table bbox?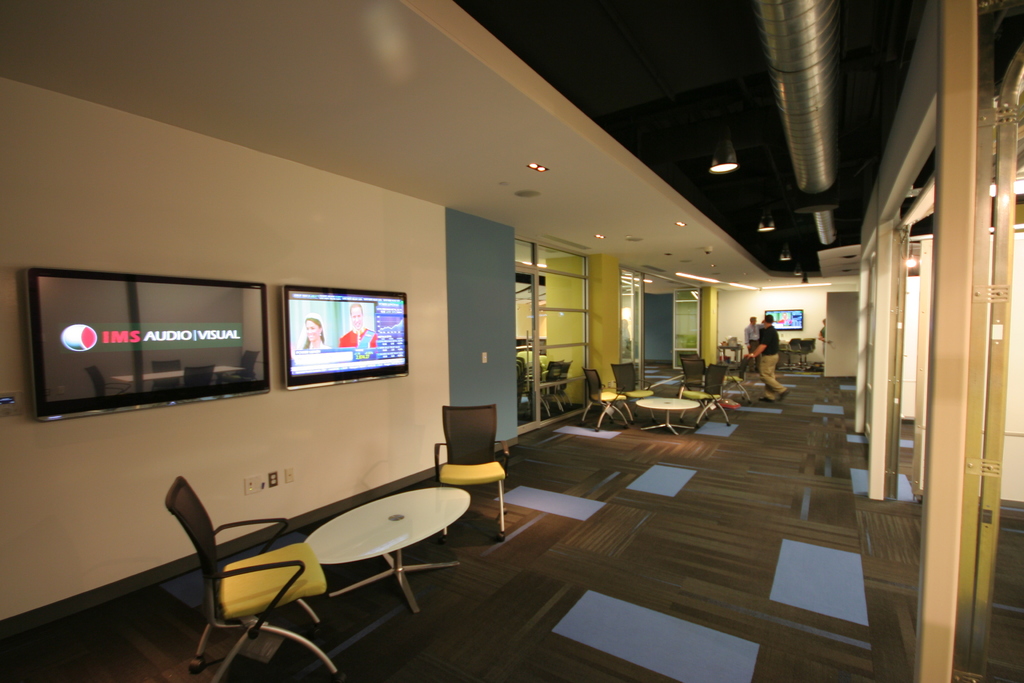
Rect(113, 365, 247, 391)
